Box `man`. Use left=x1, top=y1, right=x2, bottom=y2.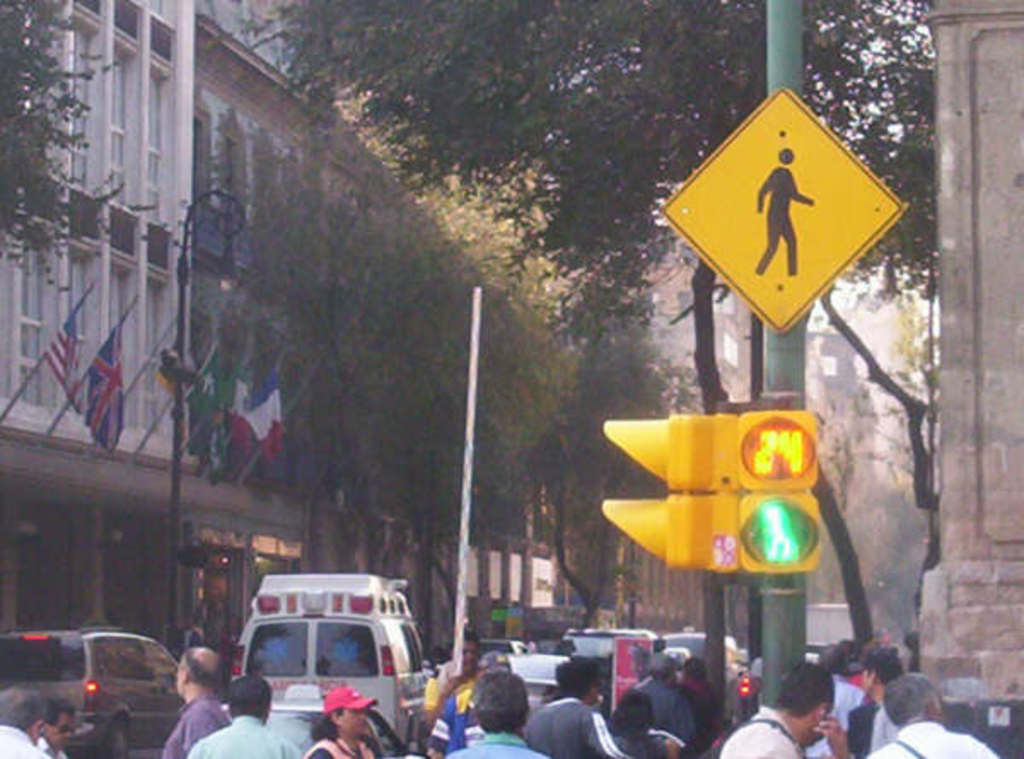
left=522, top=655, right=681, bottom=757.
